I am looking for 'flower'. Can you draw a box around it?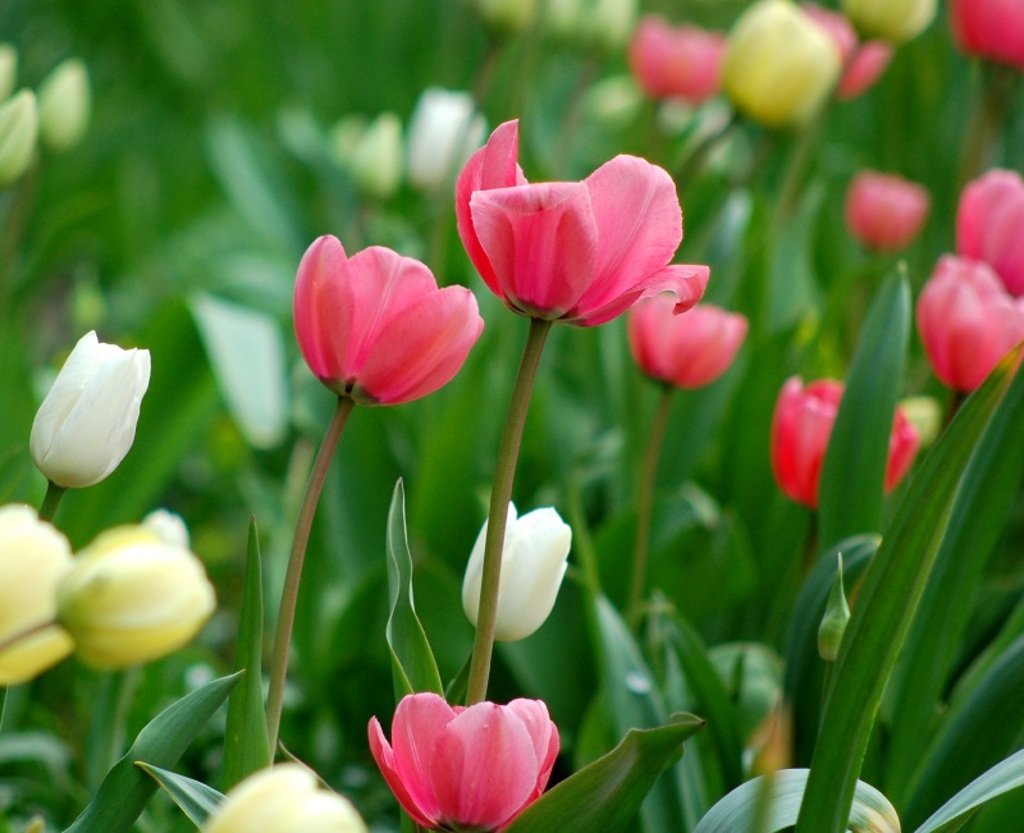
Sure, the bounding box is 0 44 18 95.
